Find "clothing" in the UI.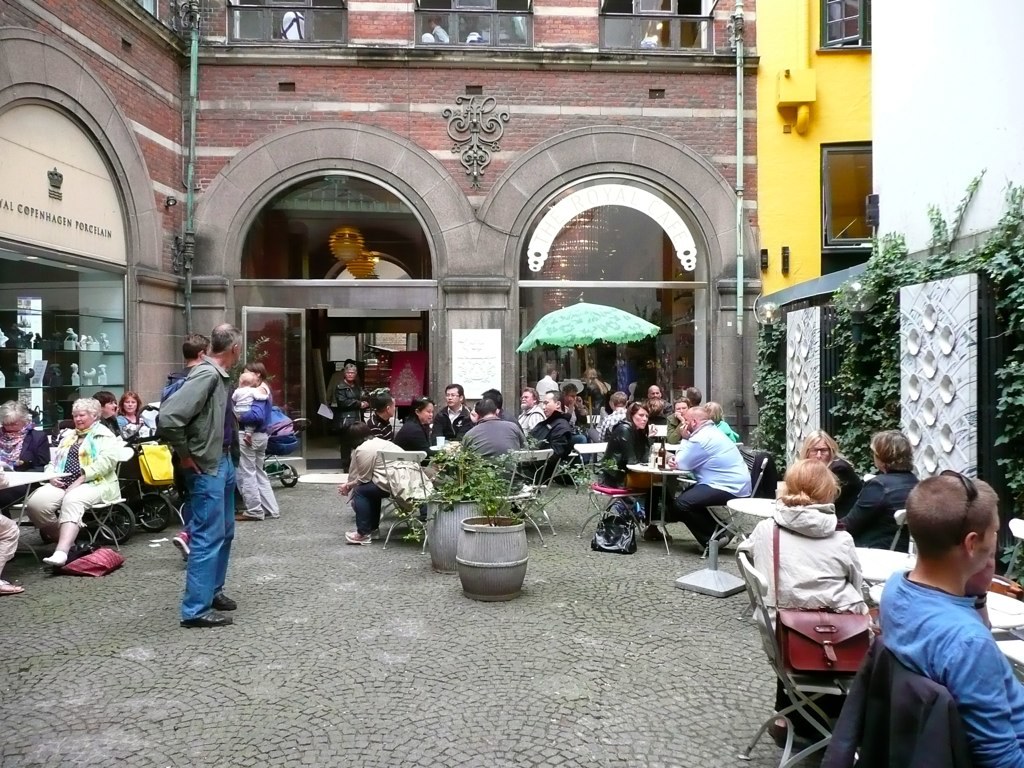
UI element at (x1=231, y1=384, x2=270, y2=416).
